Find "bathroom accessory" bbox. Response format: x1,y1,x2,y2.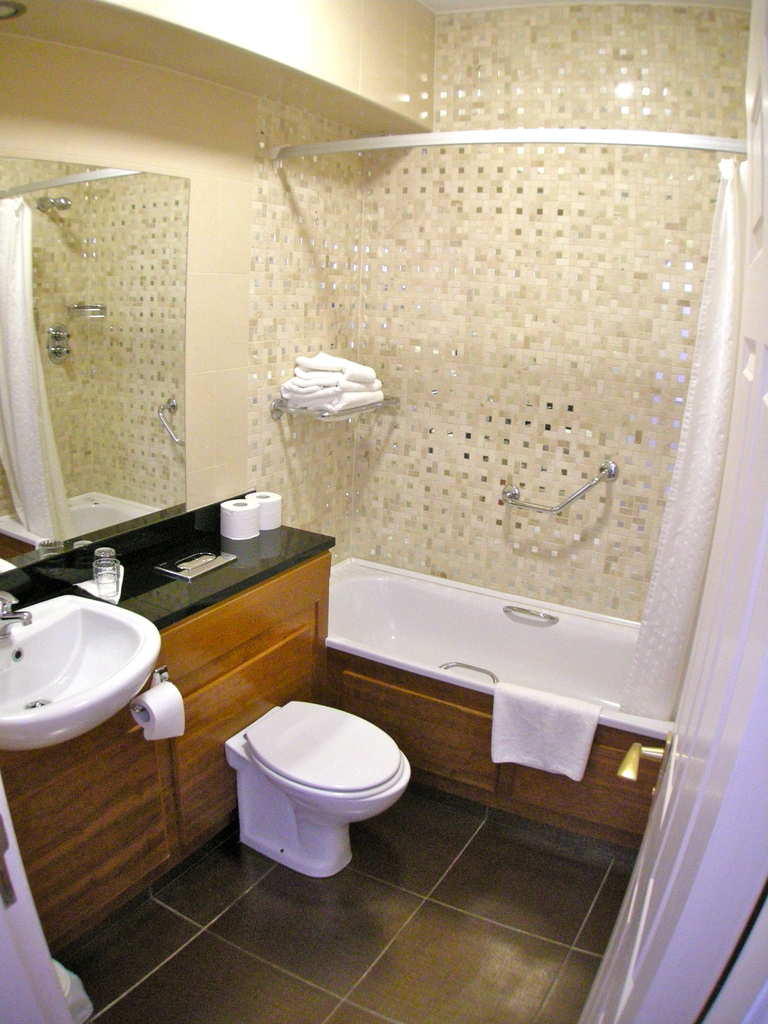
438,659,499,683.
